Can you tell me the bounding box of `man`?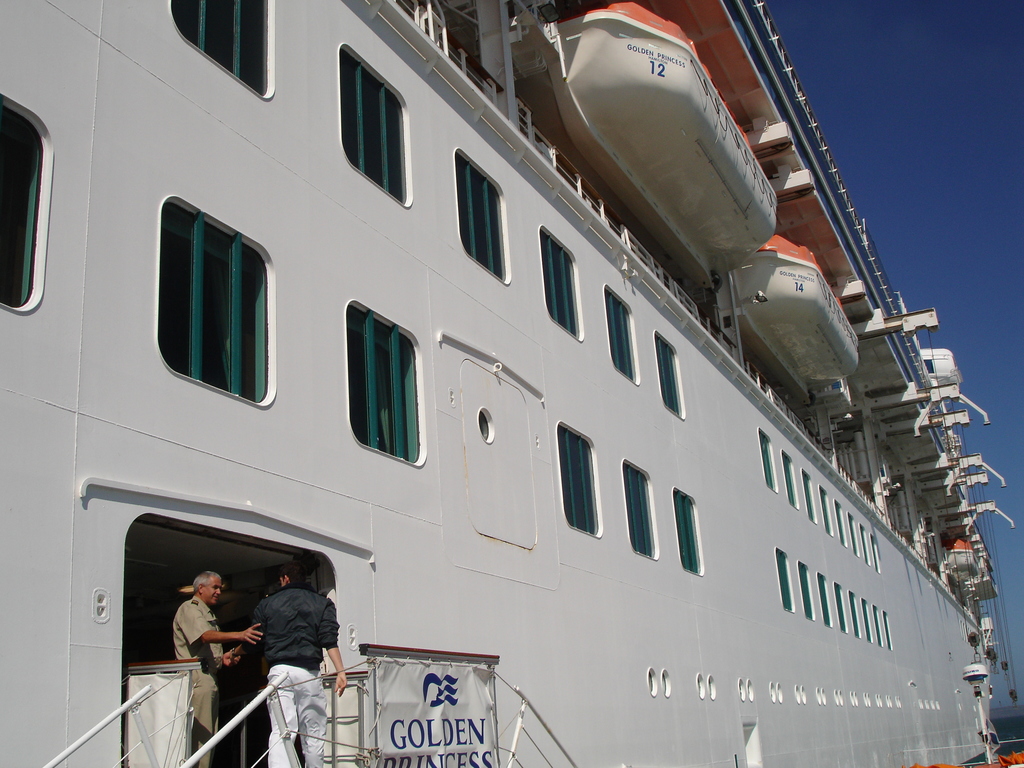
region(170, 555, 254, 735).
